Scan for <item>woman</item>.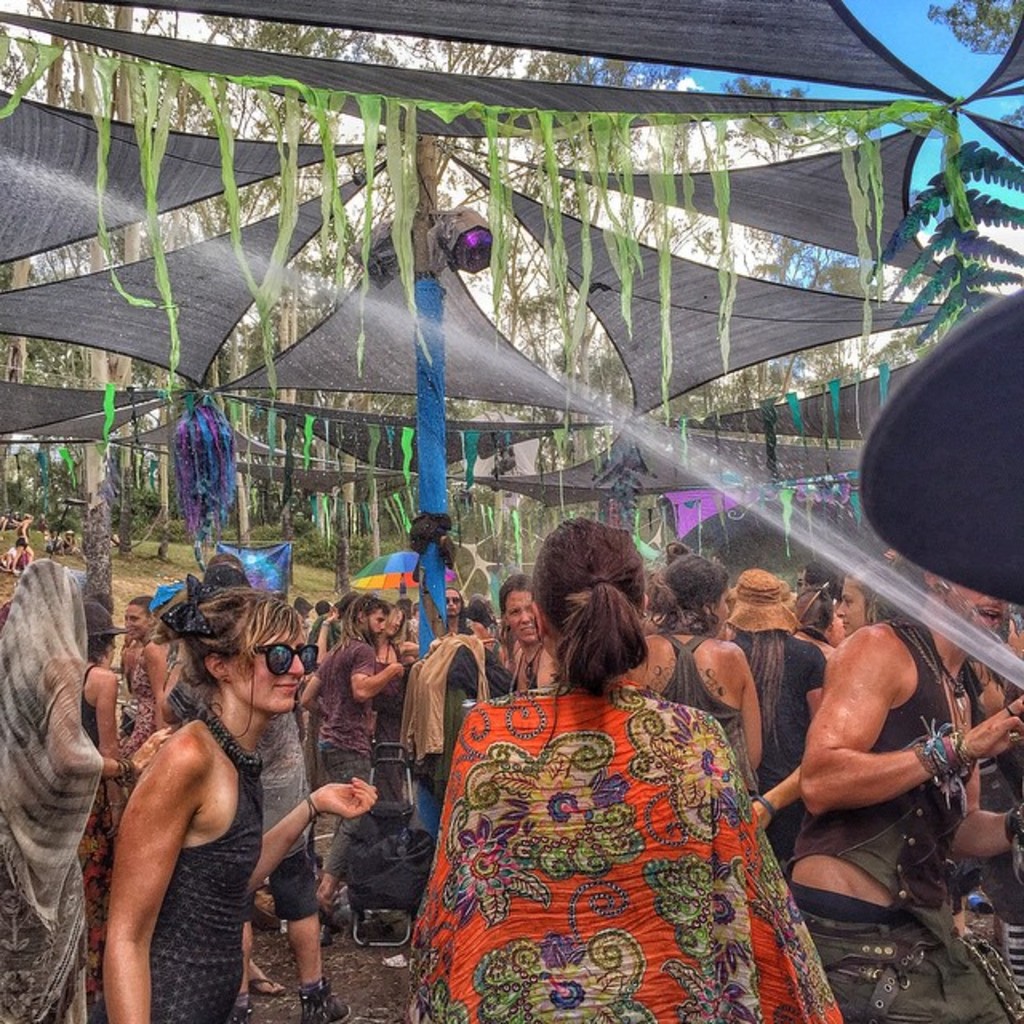
Scan result: 101, 566, 378, 1022.
